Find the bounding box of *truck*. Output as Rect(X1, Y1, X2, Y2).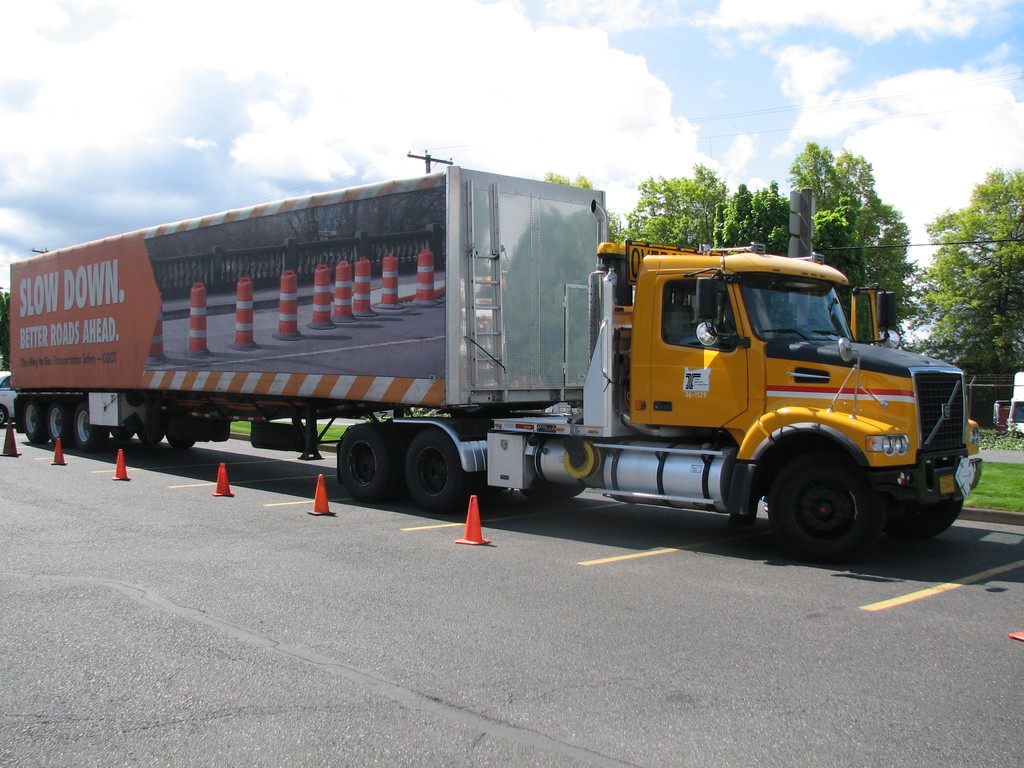
Rect(3, 150, 983, 563).
